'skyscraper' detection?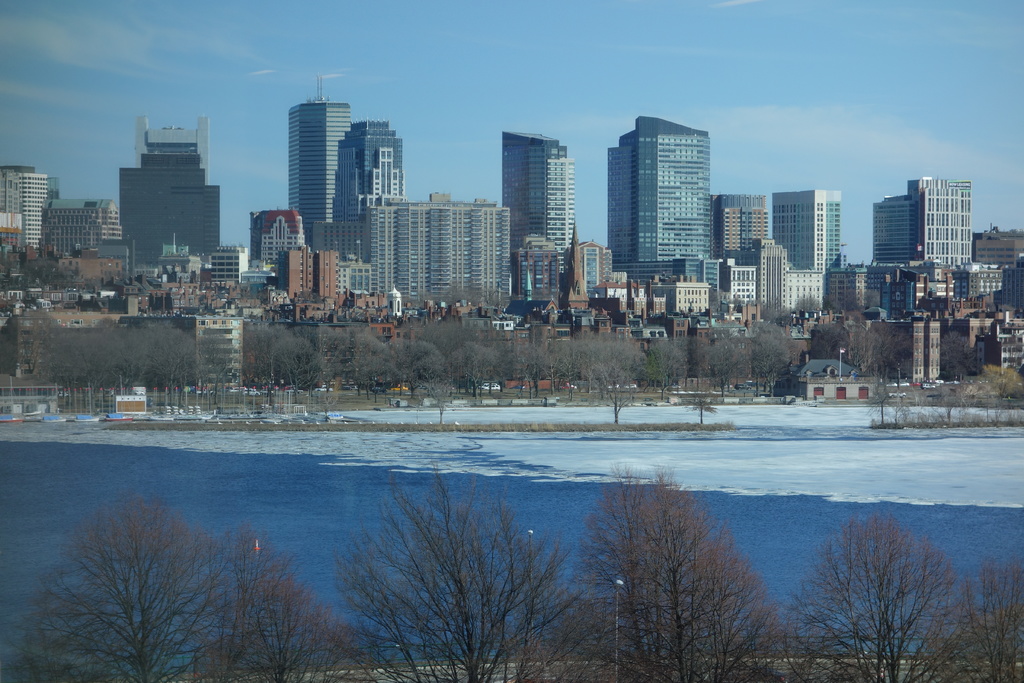
box(2, 156, 49, 255)
